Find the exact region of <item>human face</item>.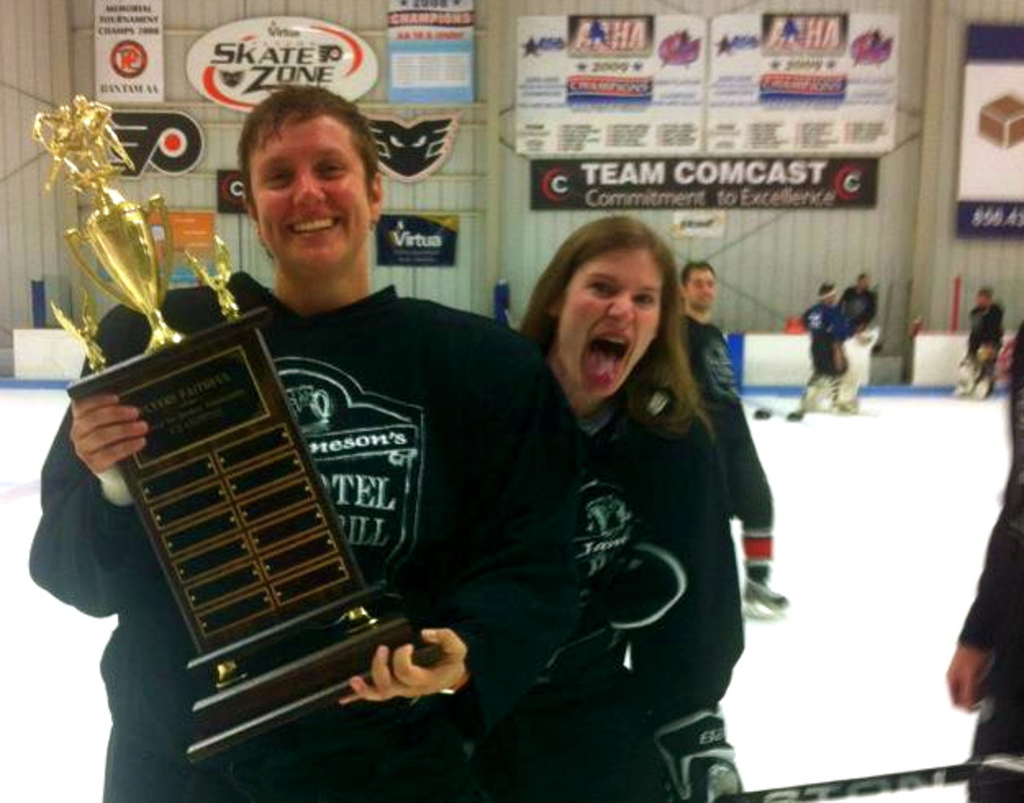
Exact region: [x1=256, y1=125, x2=375, y2=274].
